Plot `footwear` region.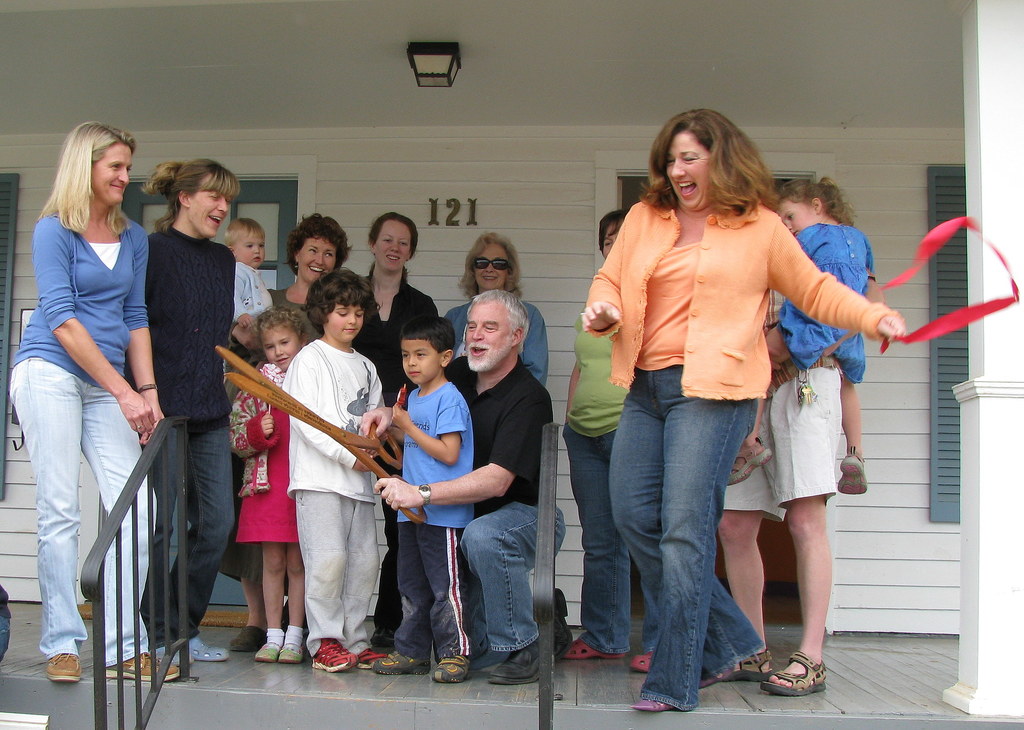
Plotted at pyautogui.locateOnScreen(107, 646, 186, 685).
